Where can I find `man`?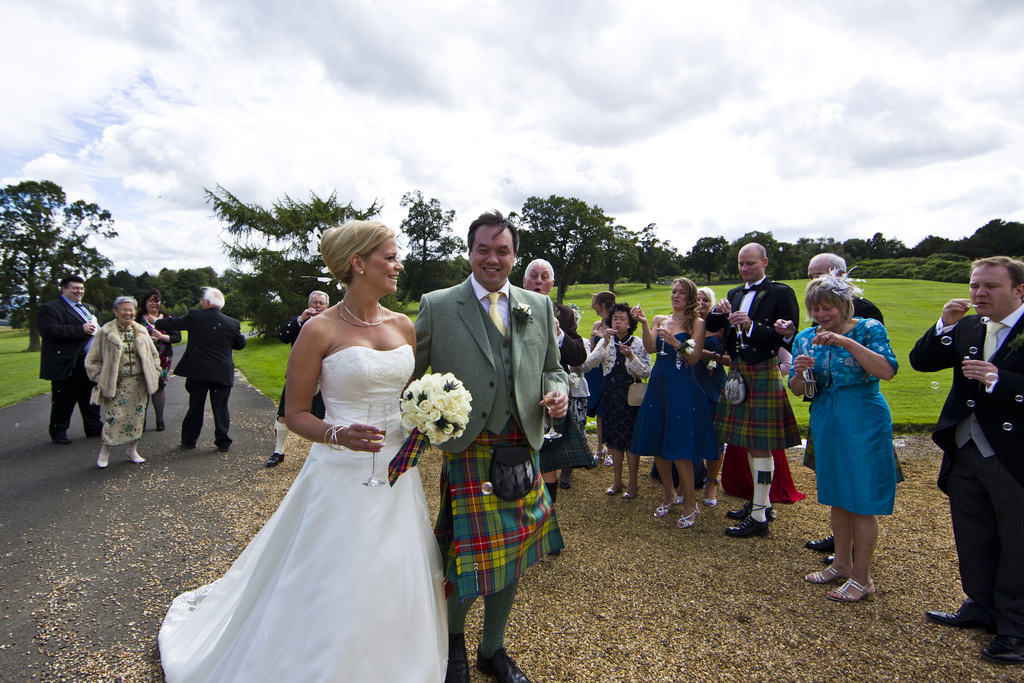
You can find it at (x1=153, y1=282, x2=250, y2=456).
